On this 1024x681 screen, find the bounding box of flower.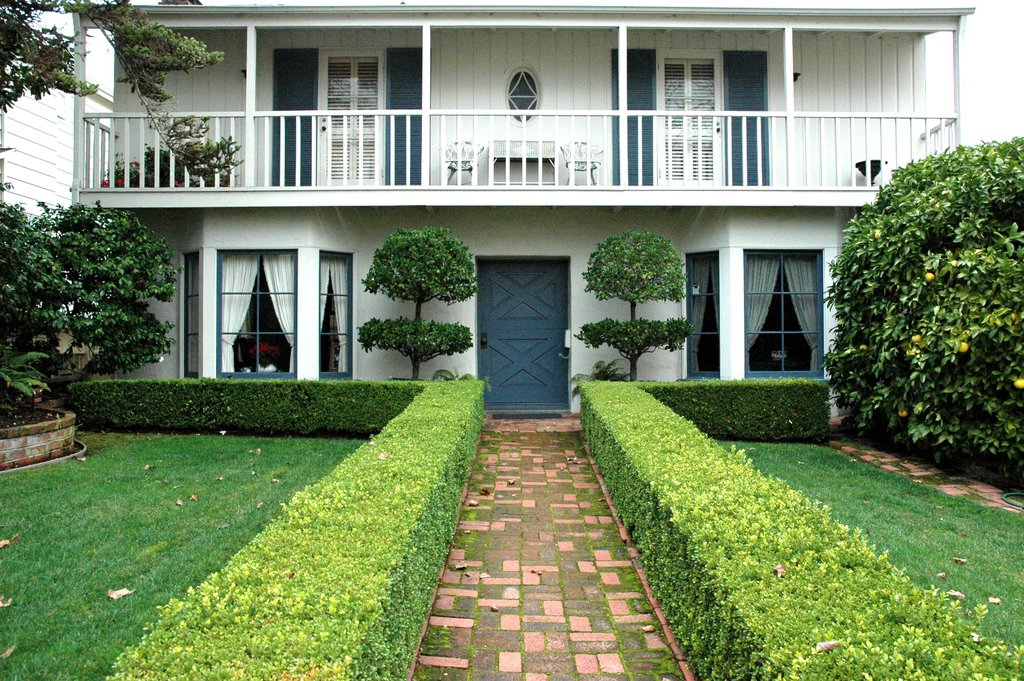
Bounding box: crop(899, 407, 910, 422).
